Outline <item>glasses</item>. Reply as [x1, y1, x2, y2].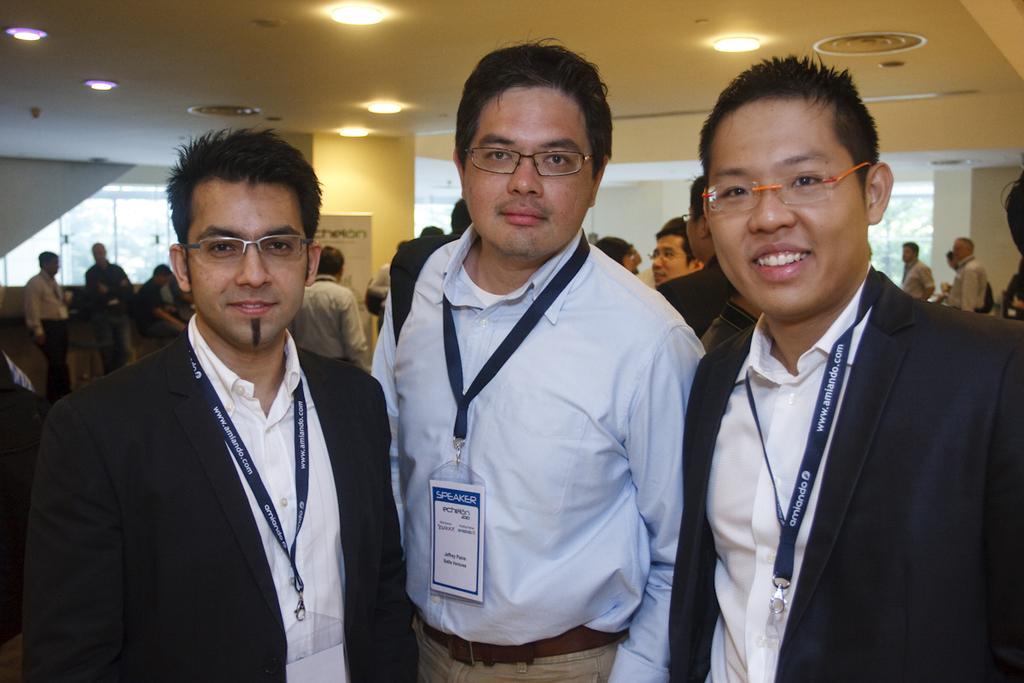
[167, 225, 310, 266].
